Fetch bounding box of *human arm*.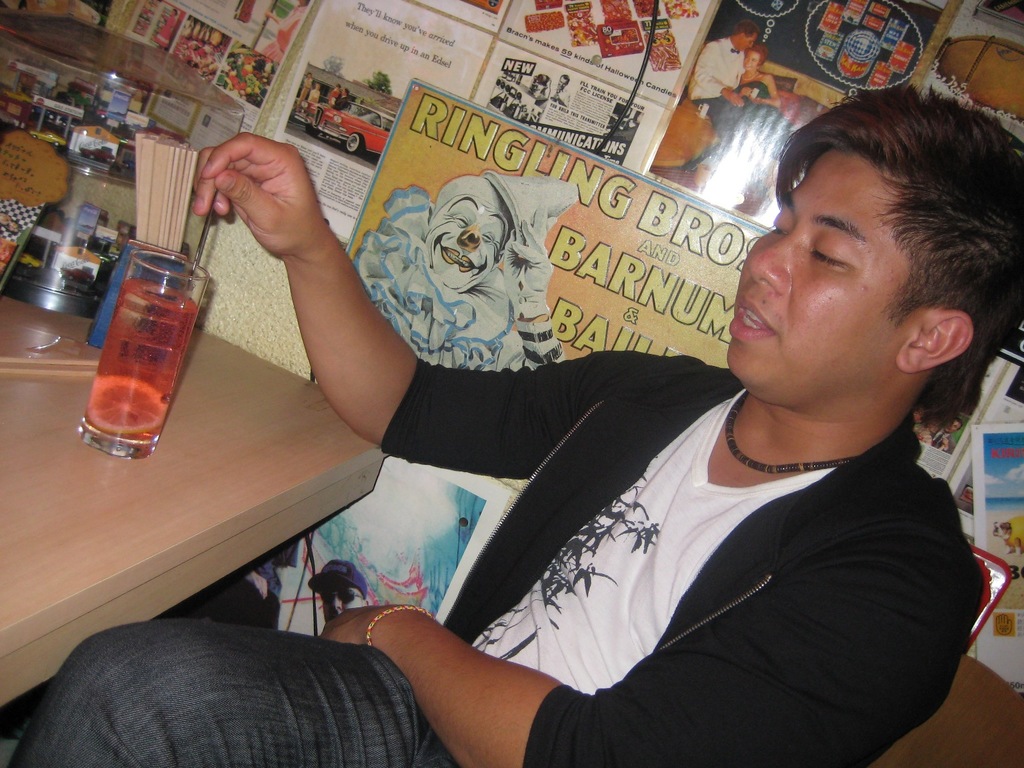
Bbox: x1=502 y1=203 x2=567 y2=371.
